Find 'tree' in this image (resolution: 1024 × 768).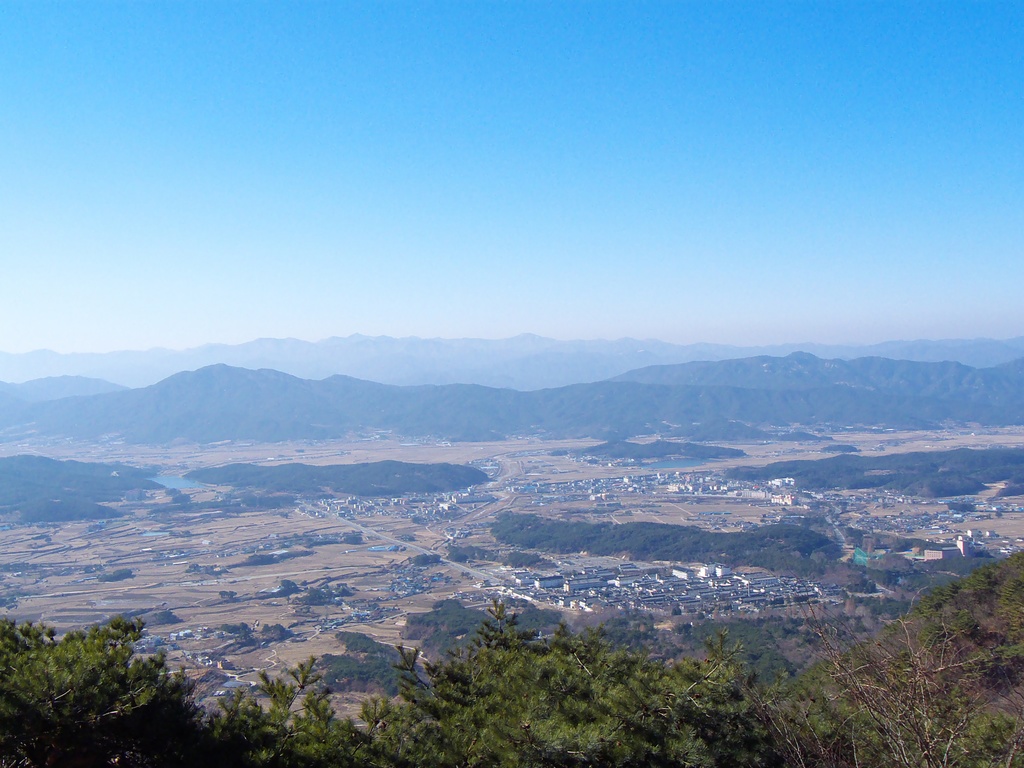
<region>218, 589, 237, 598</region>.
